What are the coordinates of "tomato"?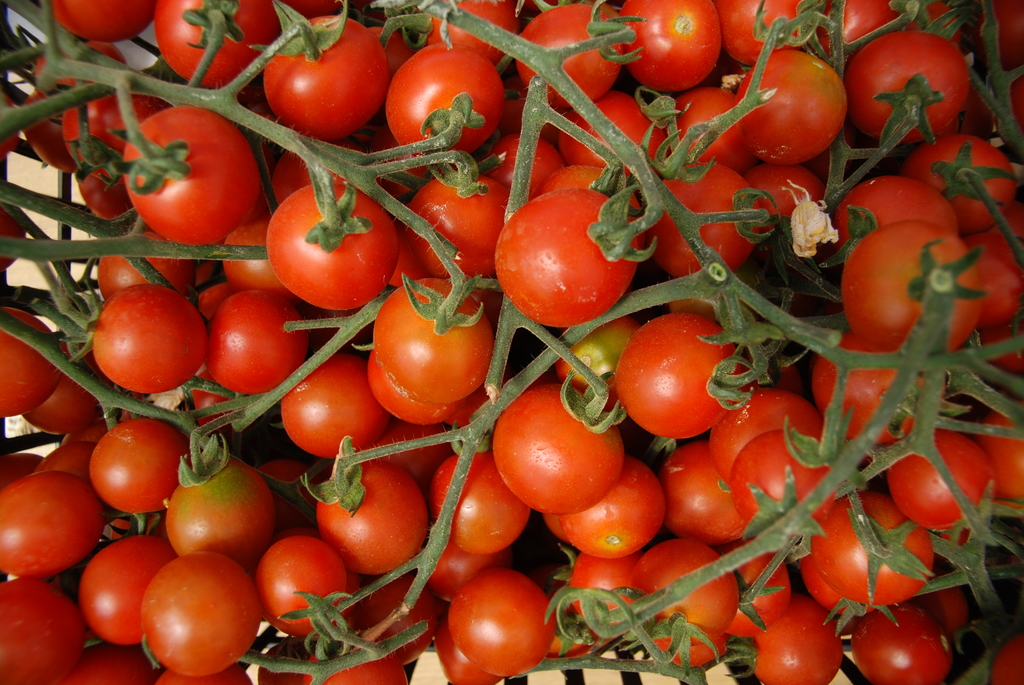
495,185,648,323.
